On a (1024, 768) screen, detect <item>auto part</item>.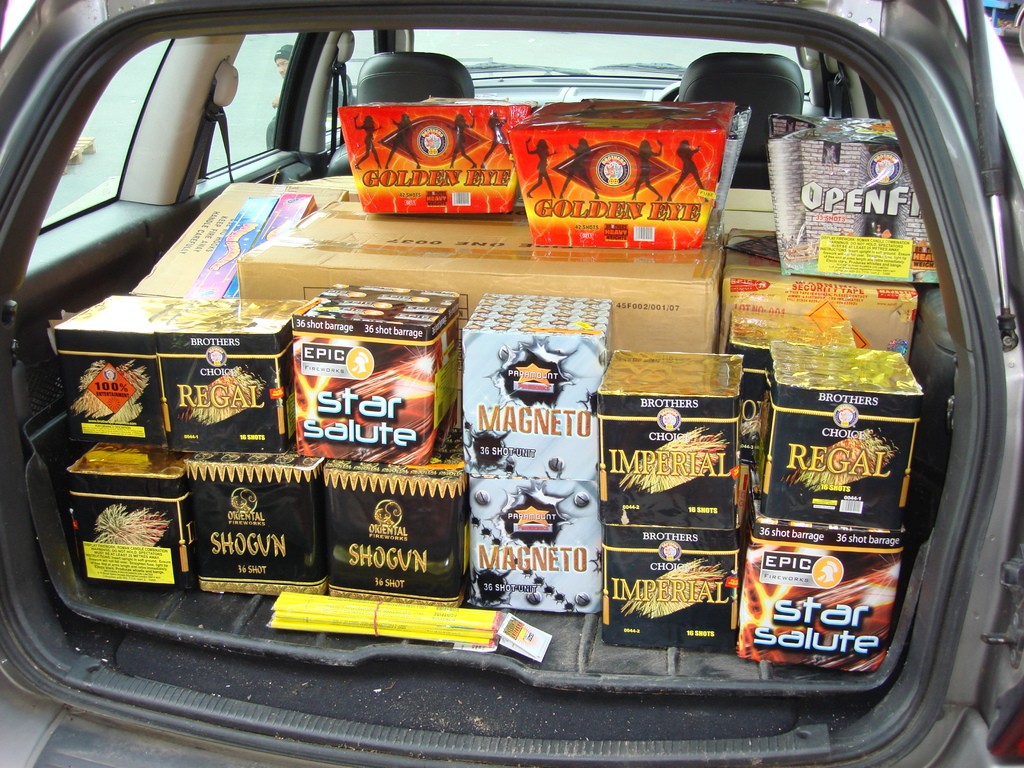
{"left": 410, "top": 22, "right": 838, "bottom": 126}.
